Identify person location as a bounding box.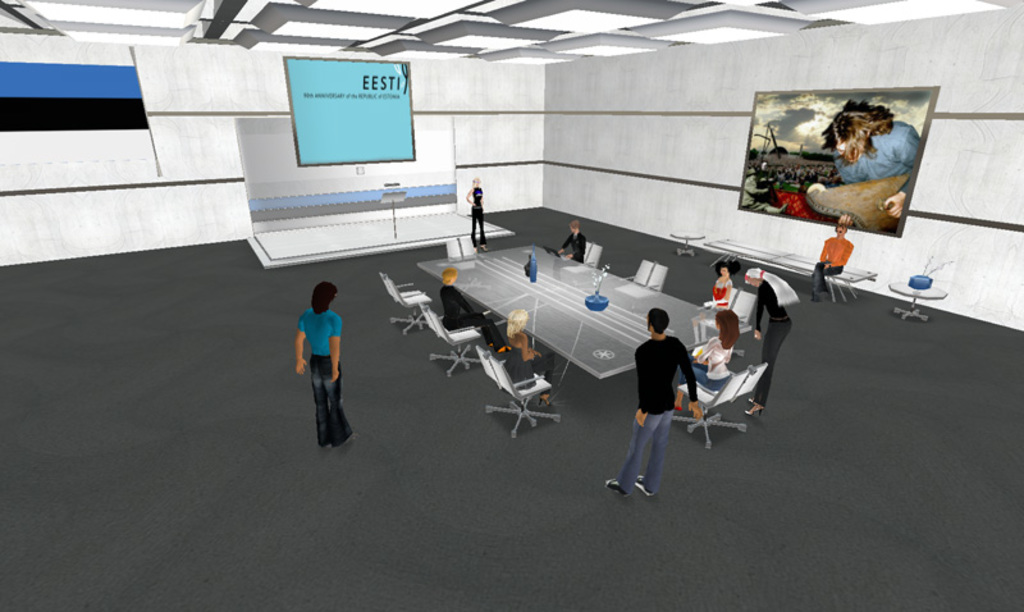
detection(467, 178, 490, 256).
